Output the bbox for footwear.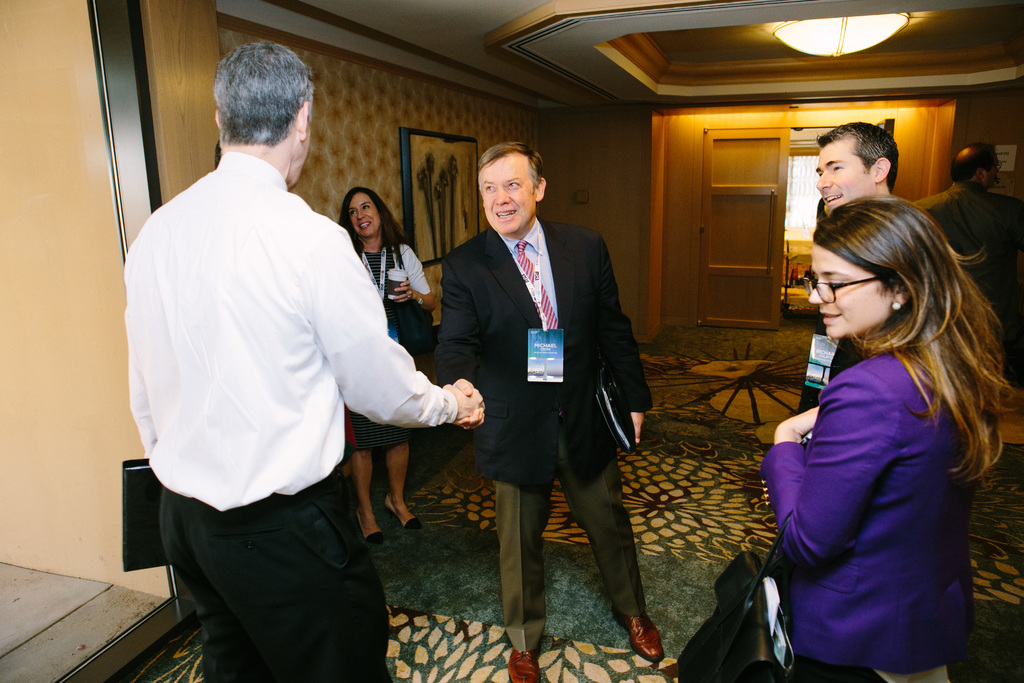
(left=620, top=593, right=676, bottom=676).
